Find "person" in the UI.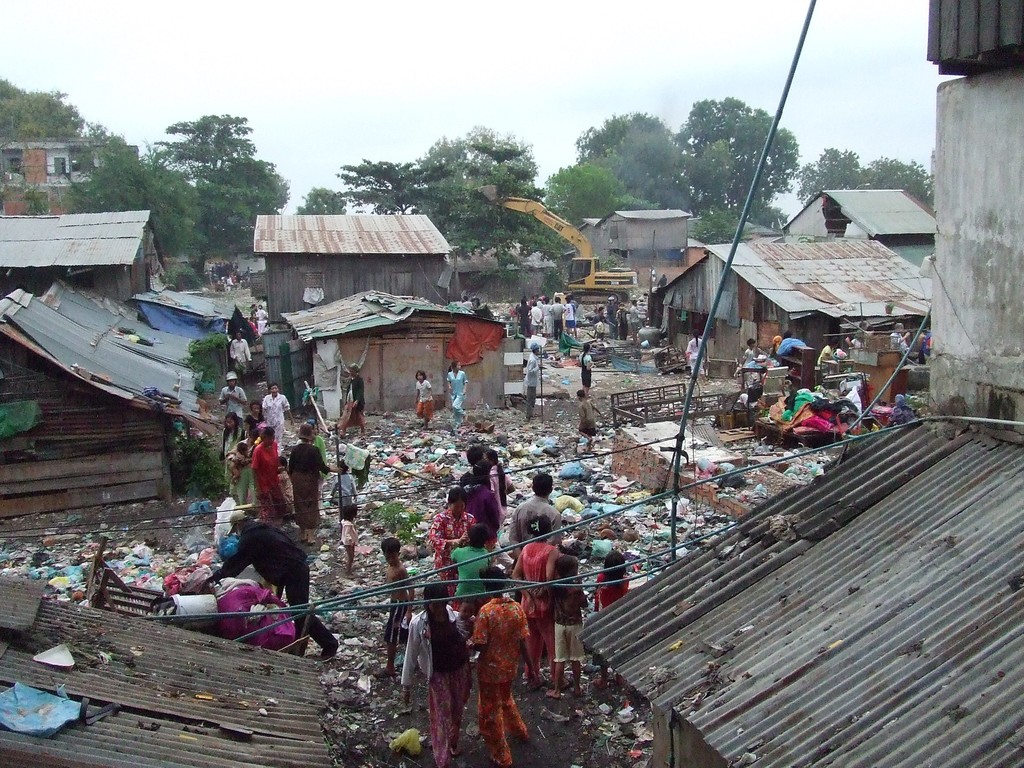
UI element at Rect(511, 471, 563, 563).
